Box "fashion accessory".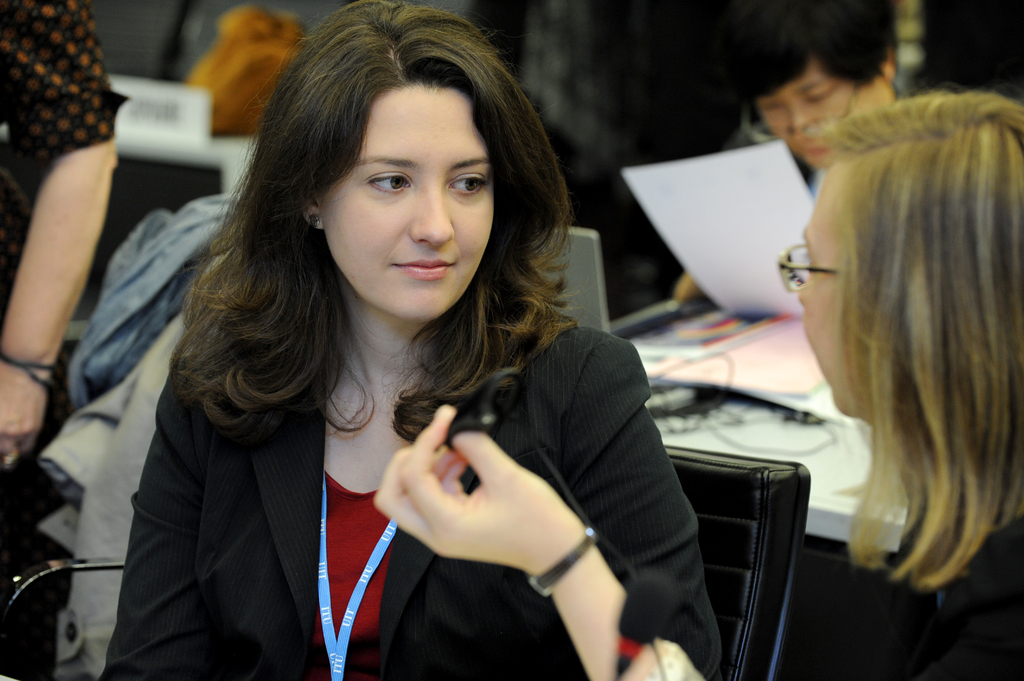
<region>311, 214, 320, 230</region>.
